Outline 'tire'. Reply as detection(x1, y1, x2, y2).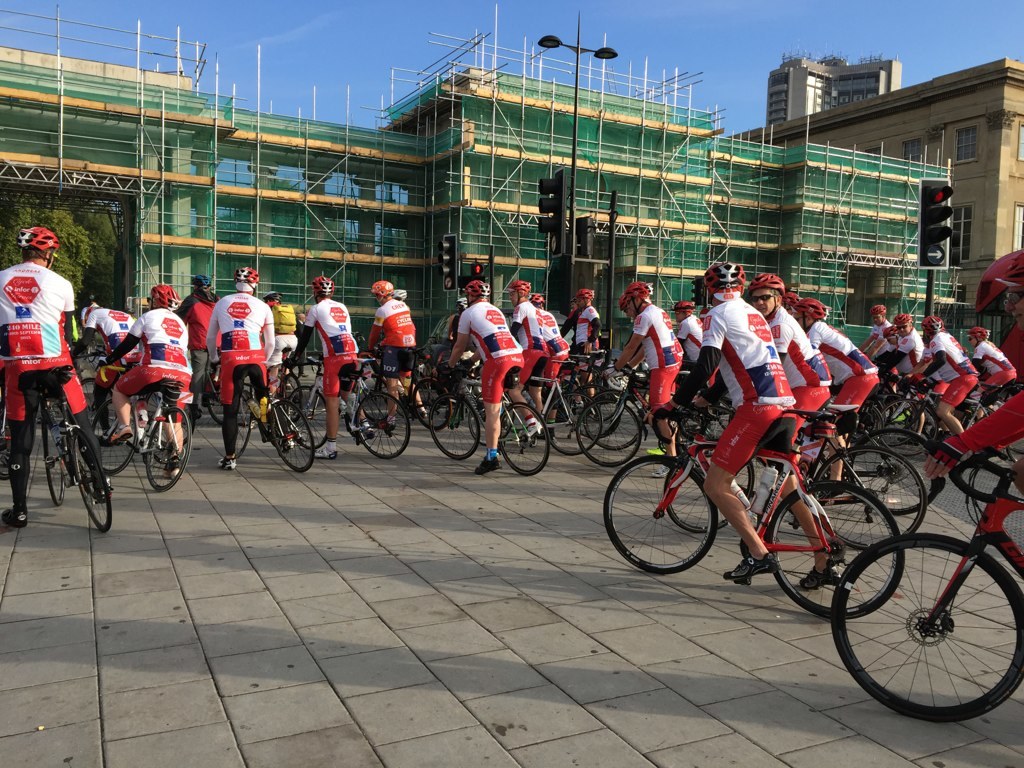
detection(1007, 438, 1023, 462).
